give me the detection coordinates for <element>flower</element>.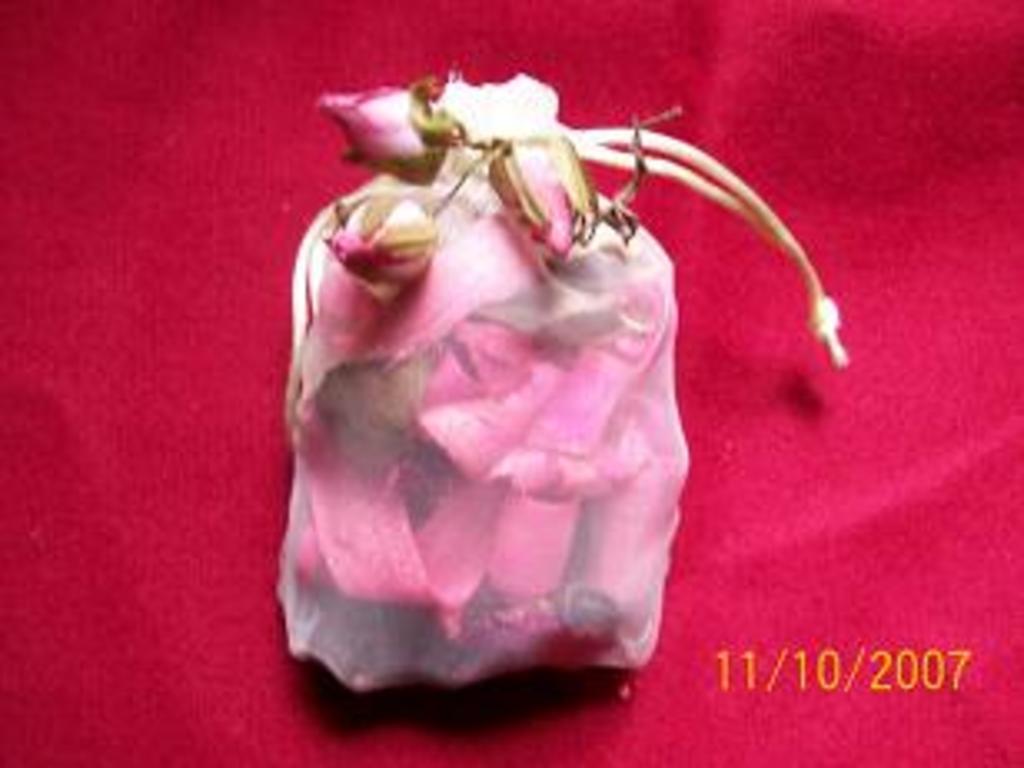
x1=495 y1=133 x2=602 y2=273.
